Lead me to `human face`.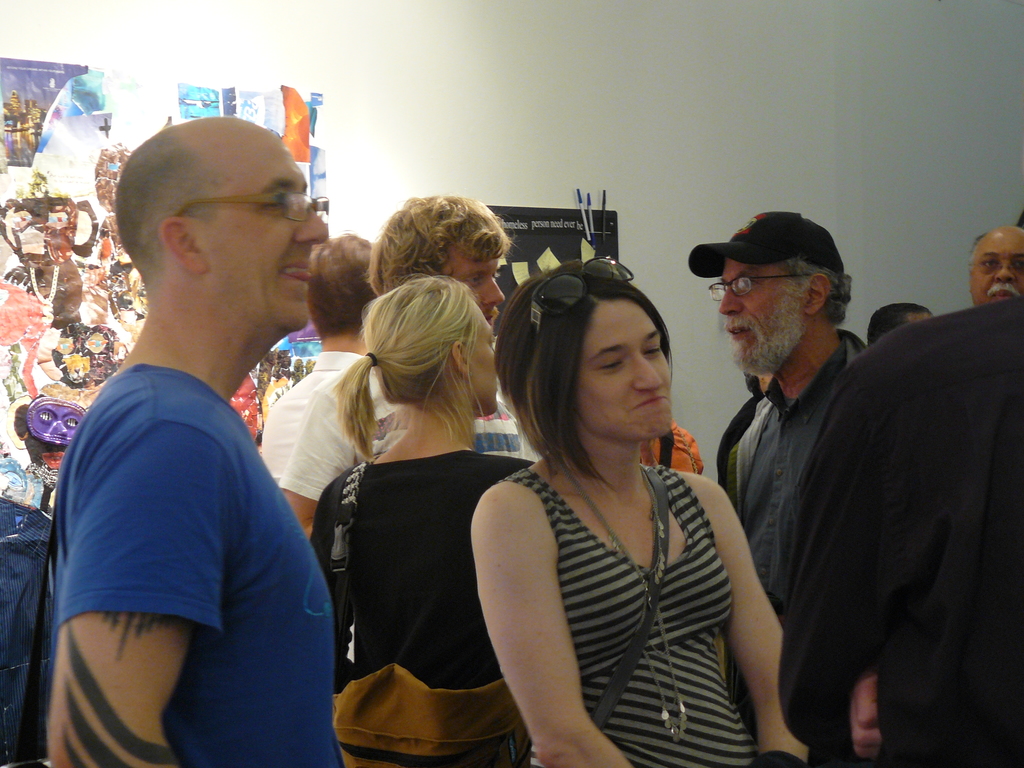
Lead to BBox(199, 136, 330, 318).
